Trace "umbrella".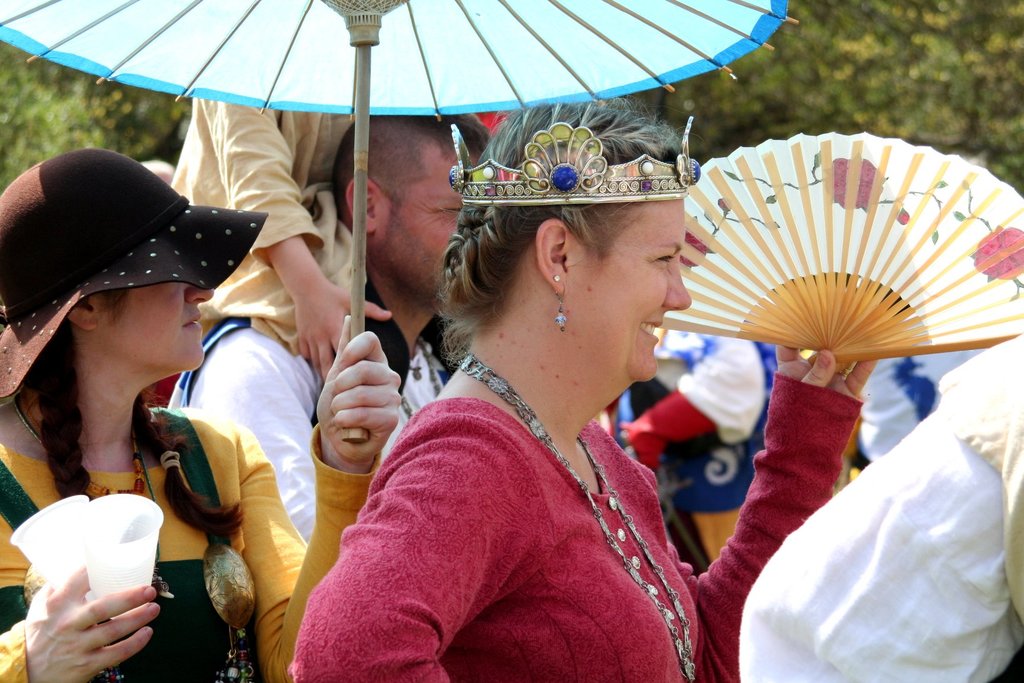
Traced to (0, 0, 798, 444).
